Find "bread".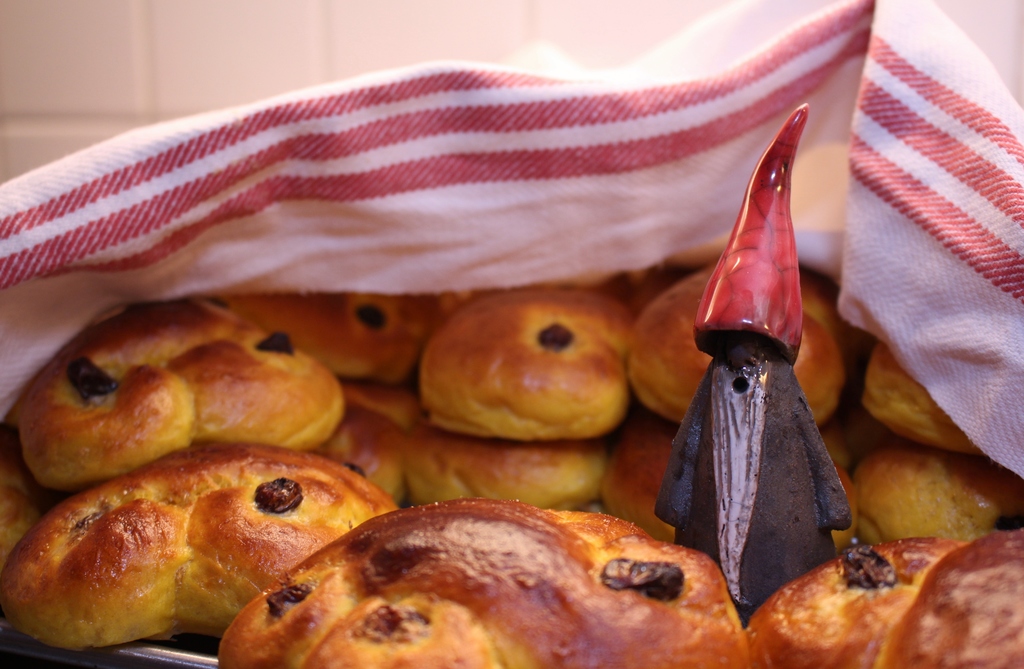
bbox=[420, 288, 636, 444].
